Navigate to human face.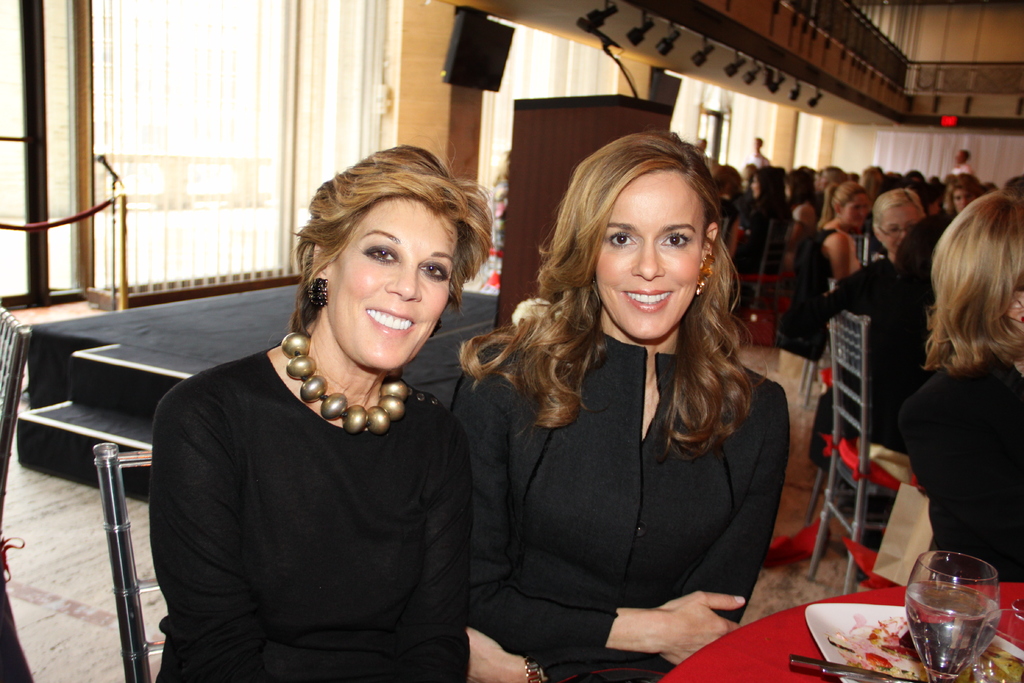
Navigation target: x1=594 y1=170 x2=705 y2=340.
